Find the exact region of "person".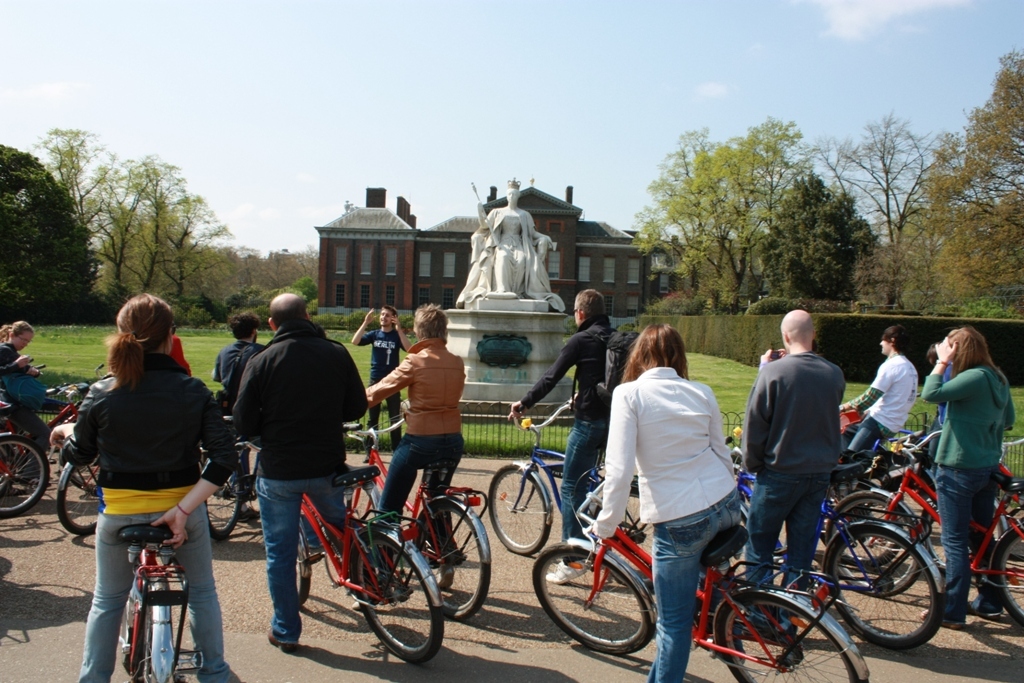
Exact region: rect(0, 319, 45, 463).
